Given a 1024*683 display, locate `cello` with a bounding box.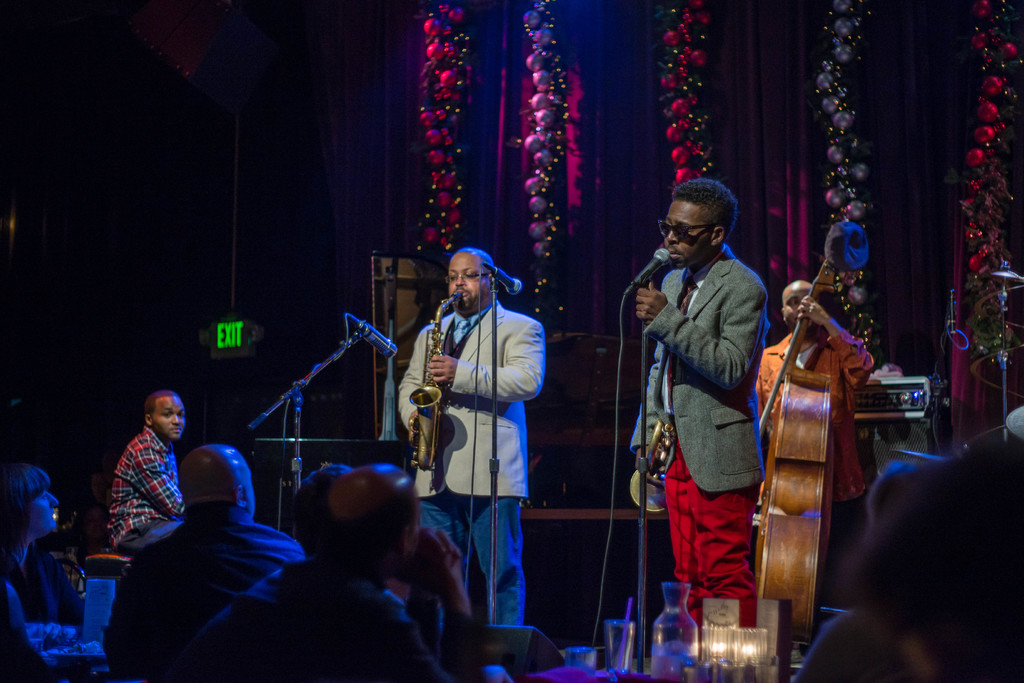
Located: locate(751, 220, 870, 657).
